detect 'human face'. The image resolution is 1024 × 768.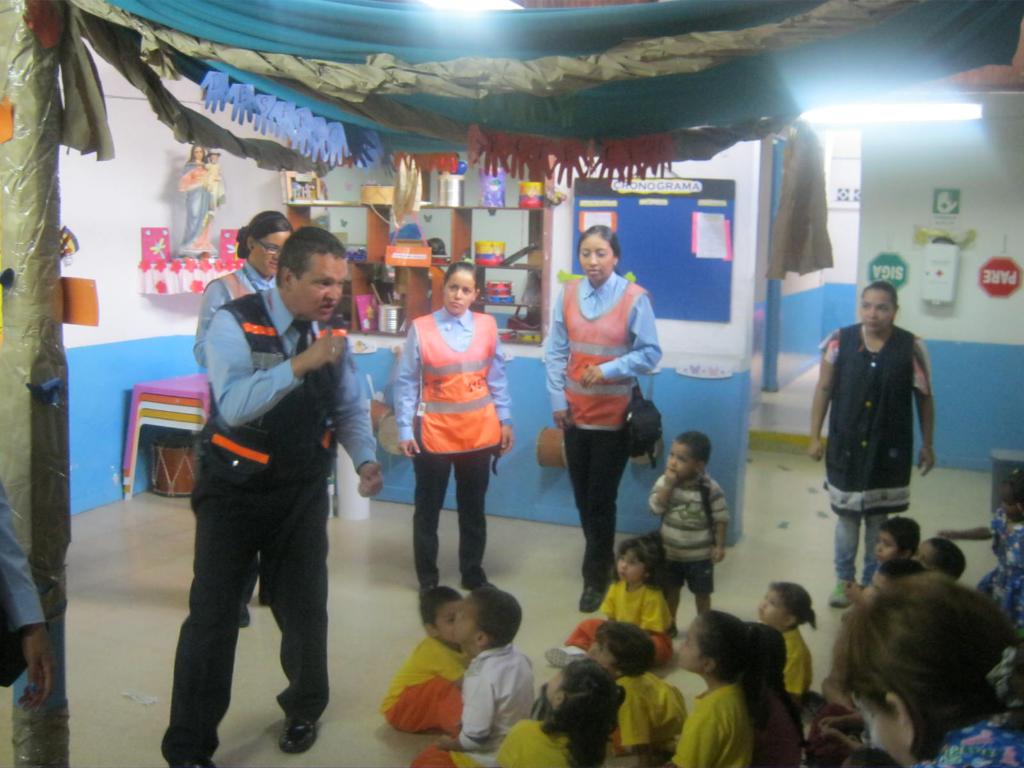
757,592,783,627.
